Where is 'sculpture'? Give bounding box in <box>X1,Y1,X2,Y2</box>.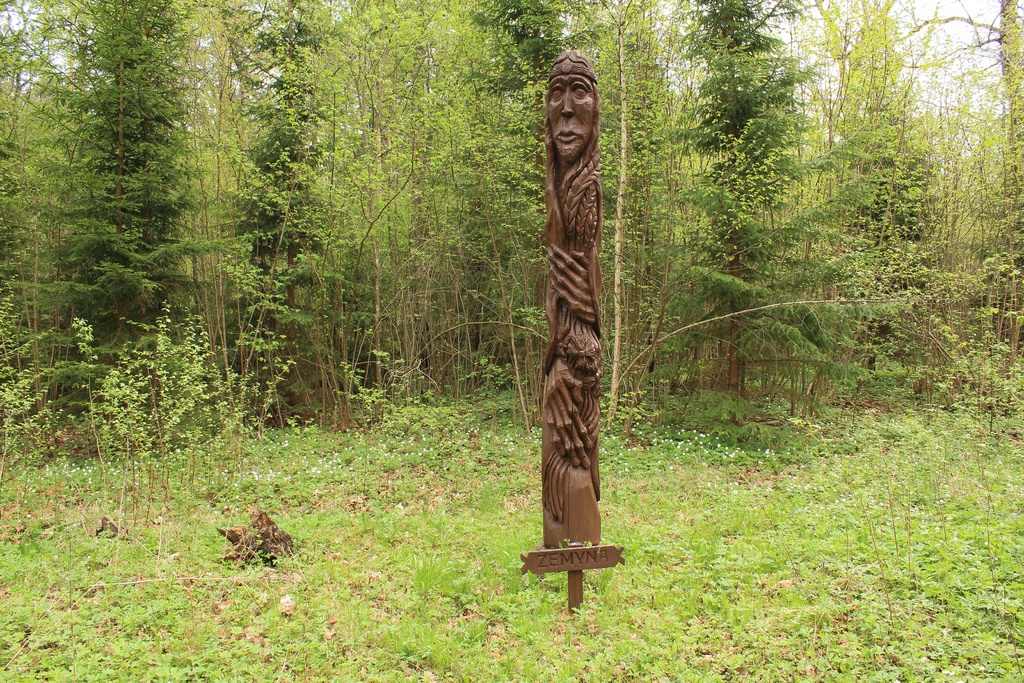
<box>502,41,635,629</box>.
